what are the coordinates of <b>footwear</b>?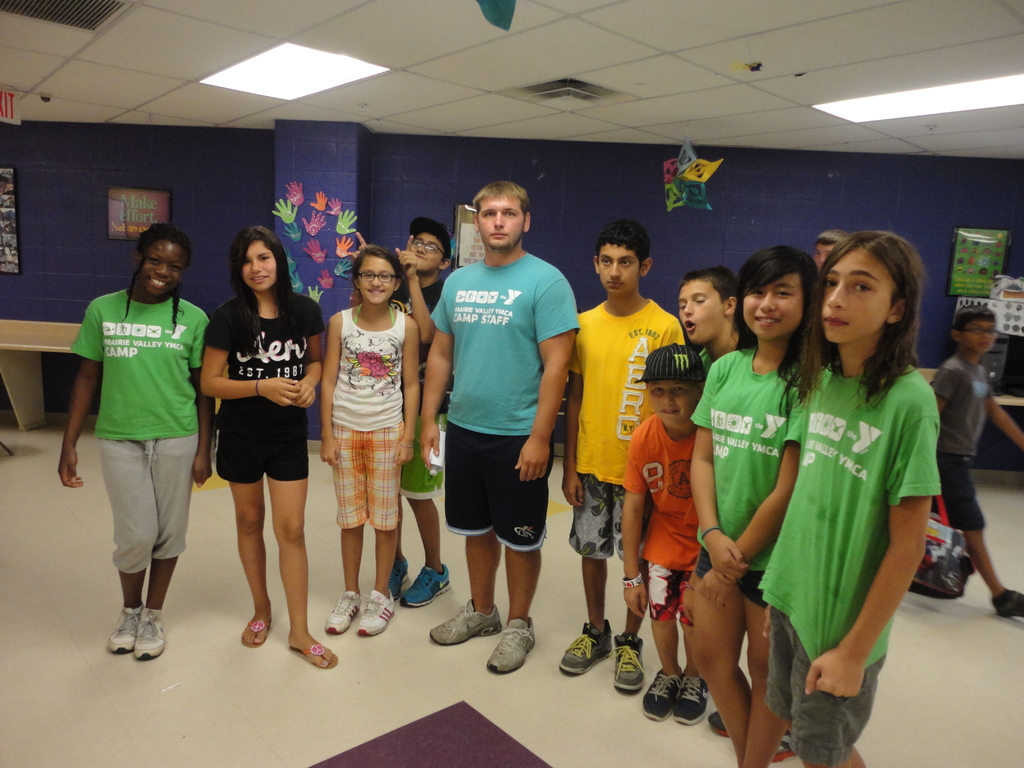
{"left": 638, "top": 666, "right": 679, "bottom": 720}.
